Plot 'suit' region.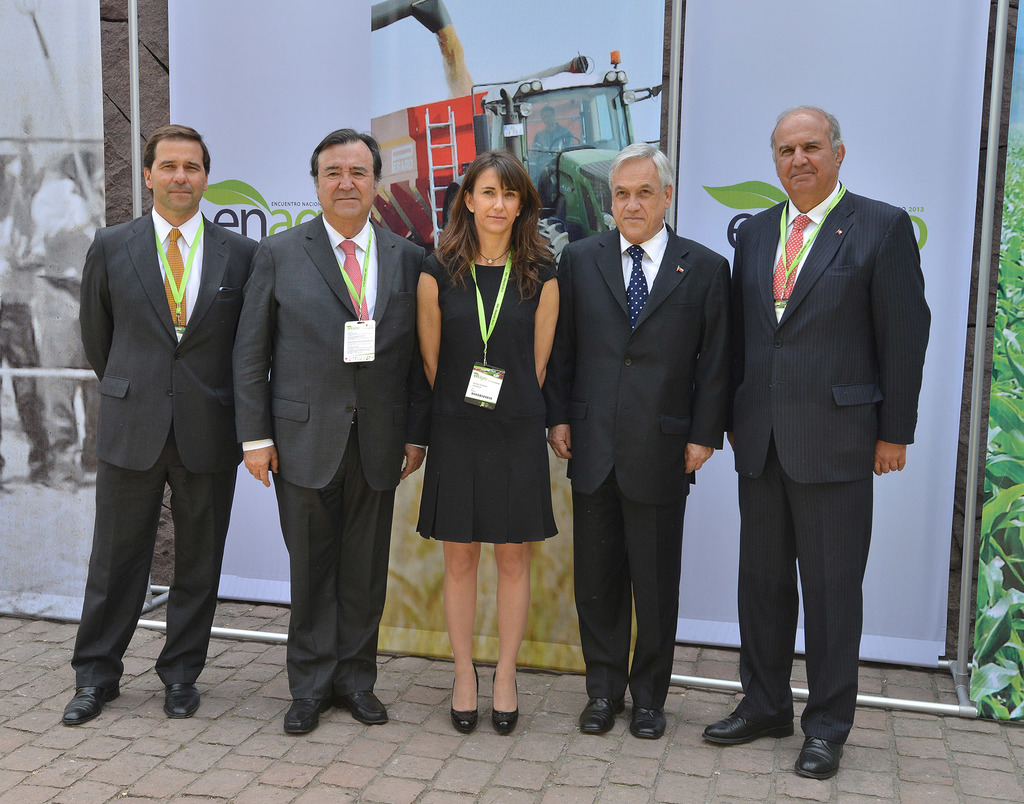
Plotted at Rect(79, 205, 261, 691).
